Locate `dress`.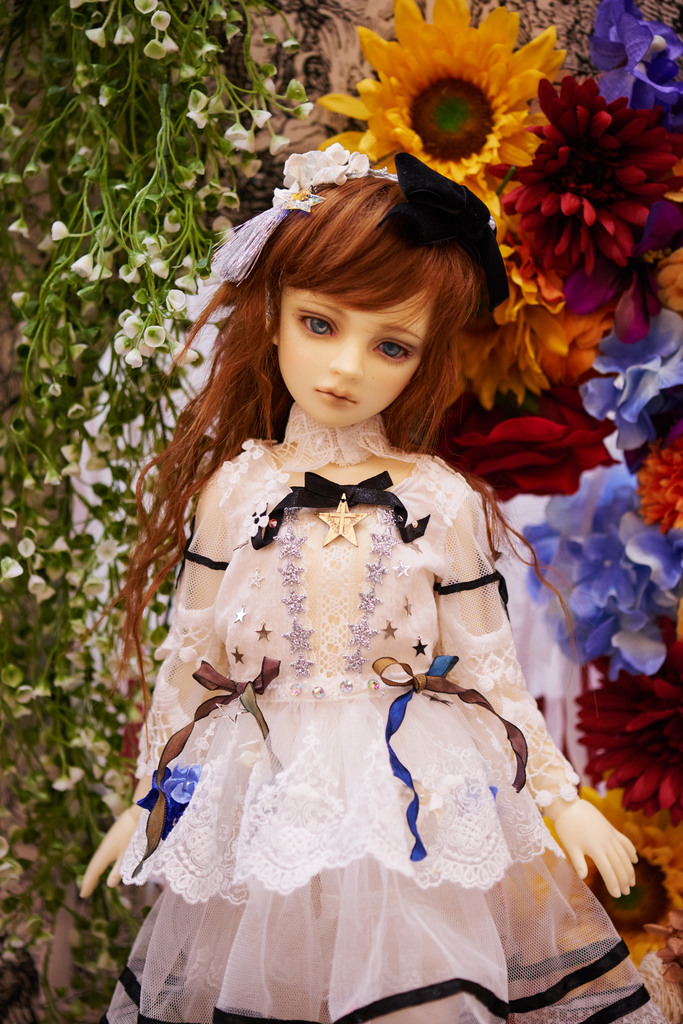
Bounding box: <box>108,438,682,1023</box>.
